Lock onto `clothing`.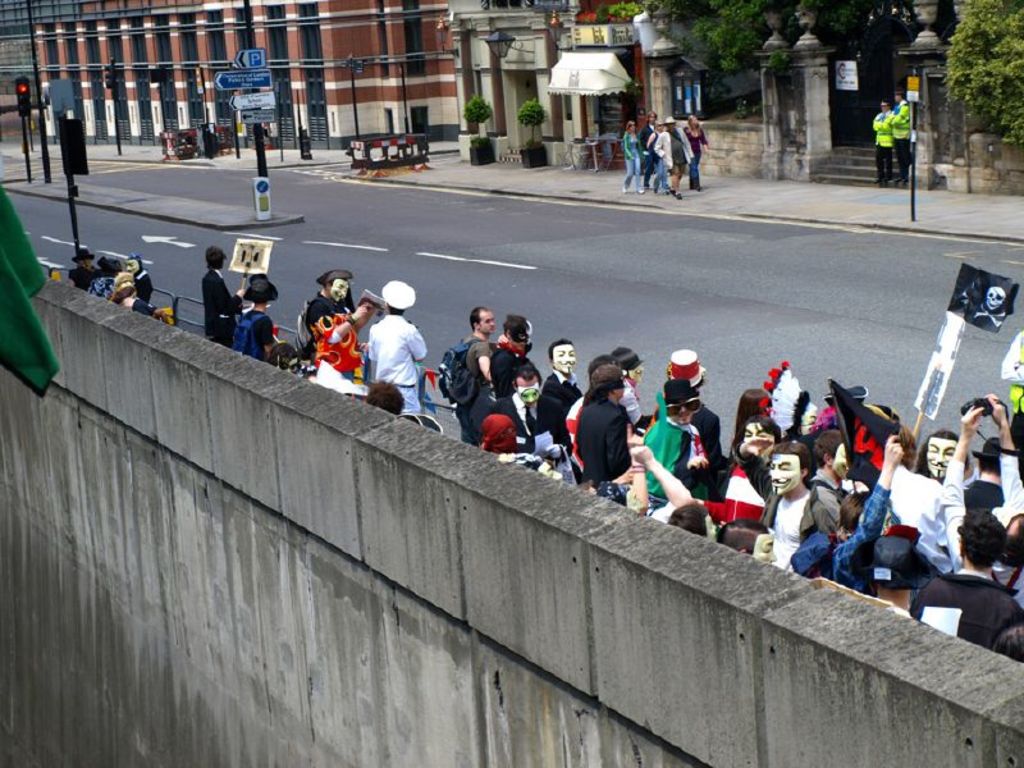
Locked: 890:100:910:178.
